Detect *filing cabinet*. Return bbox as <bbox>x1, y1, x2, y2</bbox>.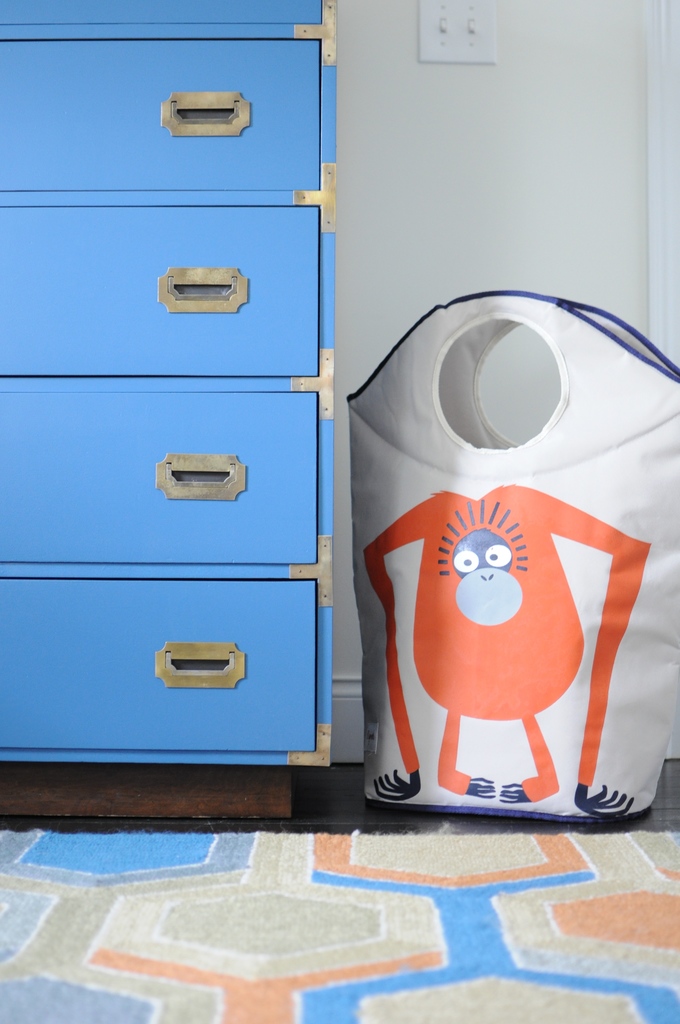
<bbox>27, 33, 318, 815</bbox>.
